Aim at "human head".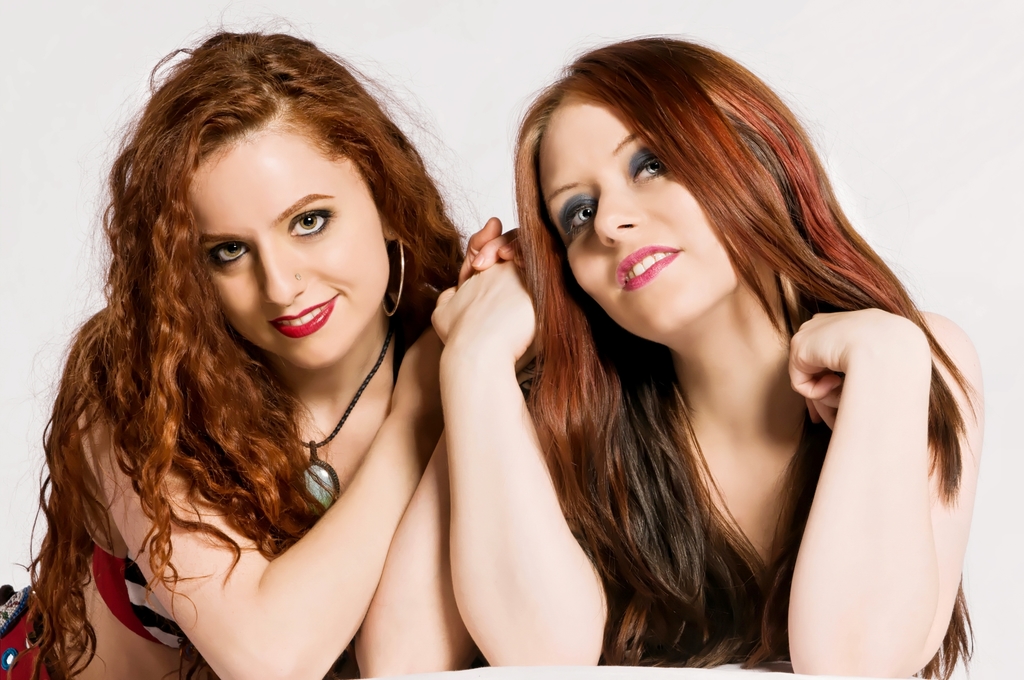
Aimed at {"x1": 123, "y1": 28, "x2": 413, "y2": 356}.
